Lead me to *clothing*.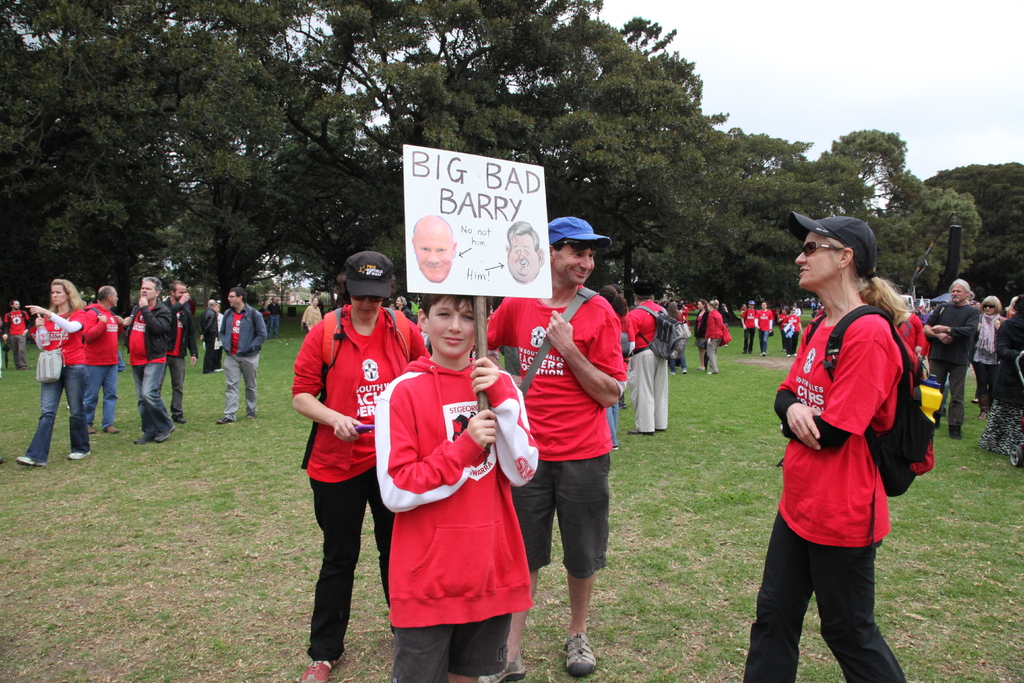
Lead to (895,313,927,356).
